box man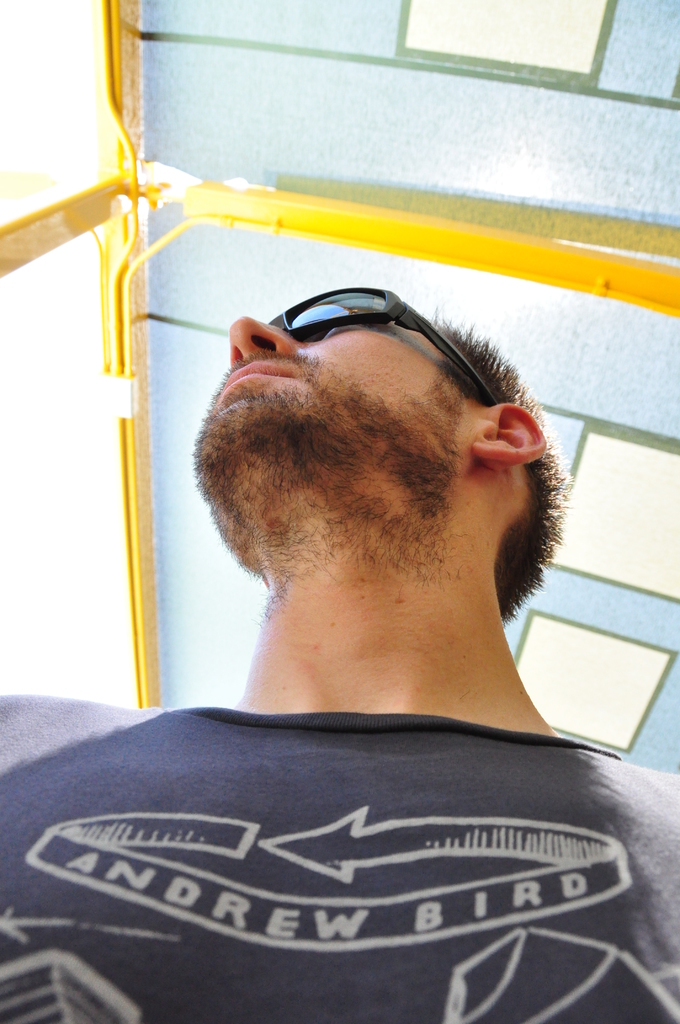
(61,248,679,961)
